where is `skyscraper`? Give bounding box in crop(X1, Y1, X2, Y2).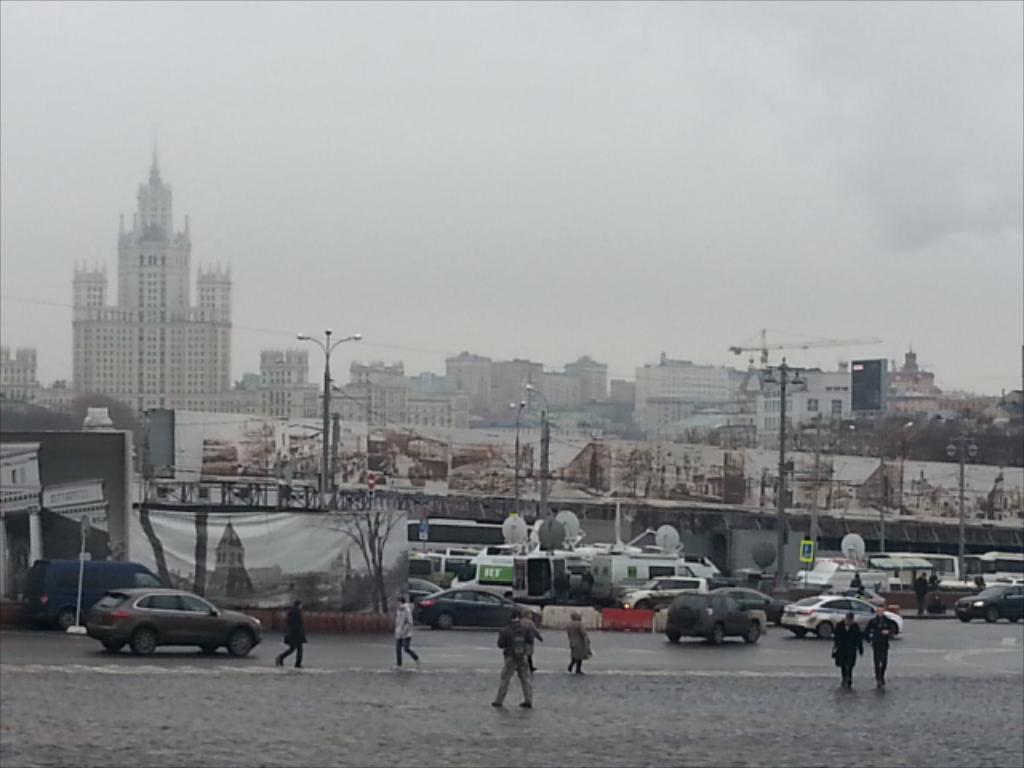
crop(334, 346, 475, 422).
